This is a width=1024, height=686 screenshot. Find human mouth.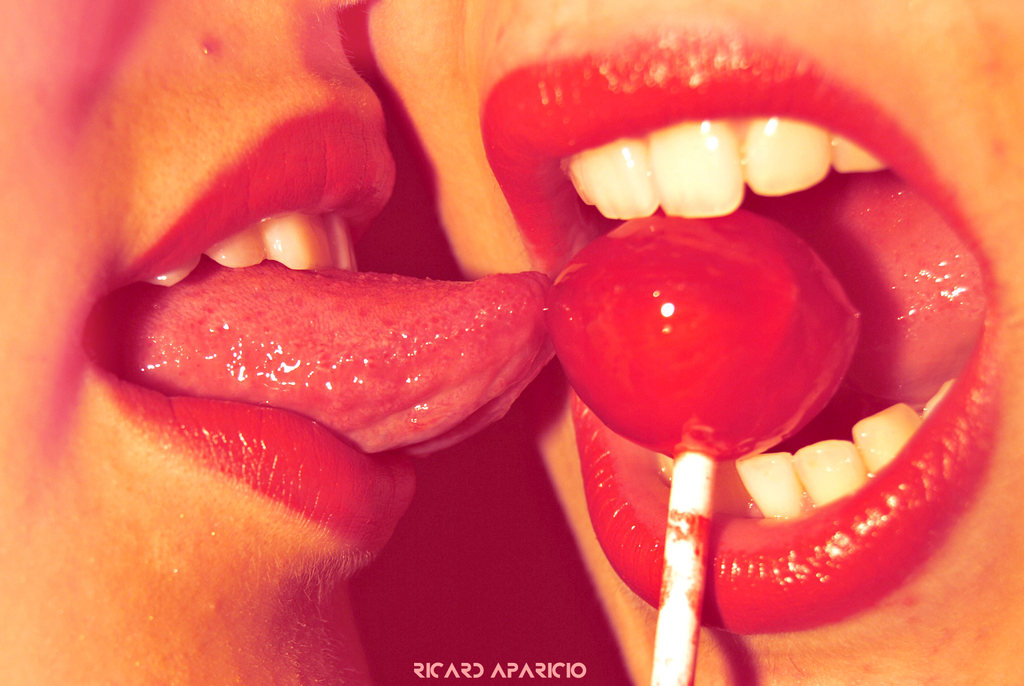
Bounding box: <bbox>83, 94, 556, 551</bbox>.
